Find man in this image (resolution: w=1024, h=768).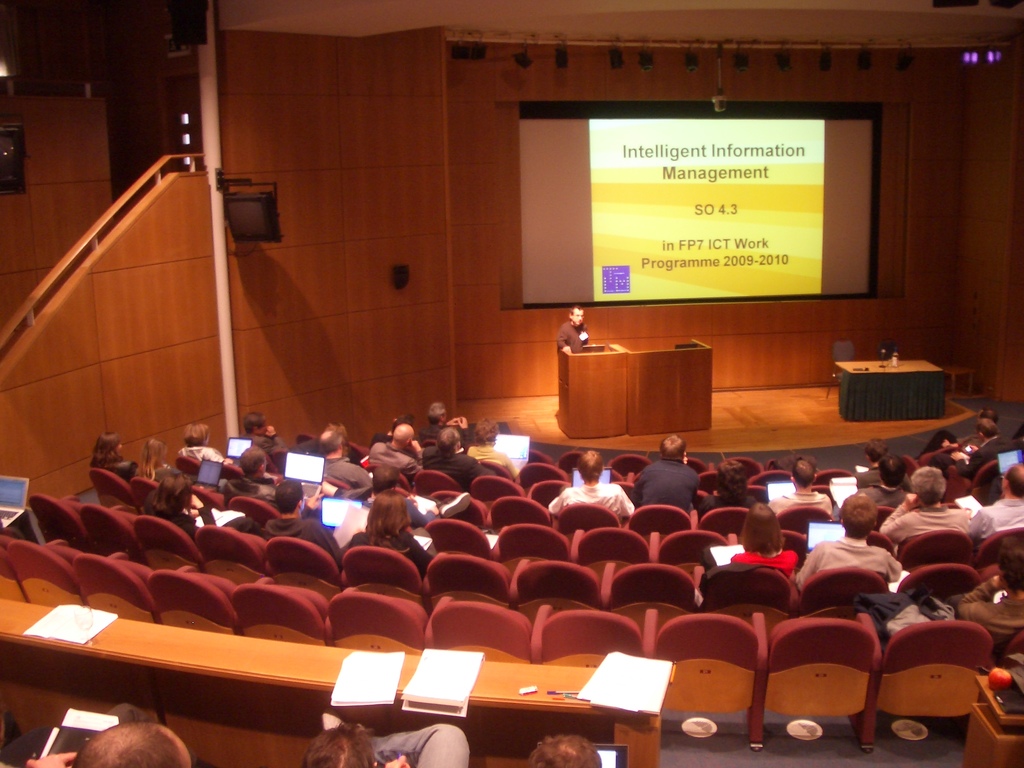
966 458 1023 544.
